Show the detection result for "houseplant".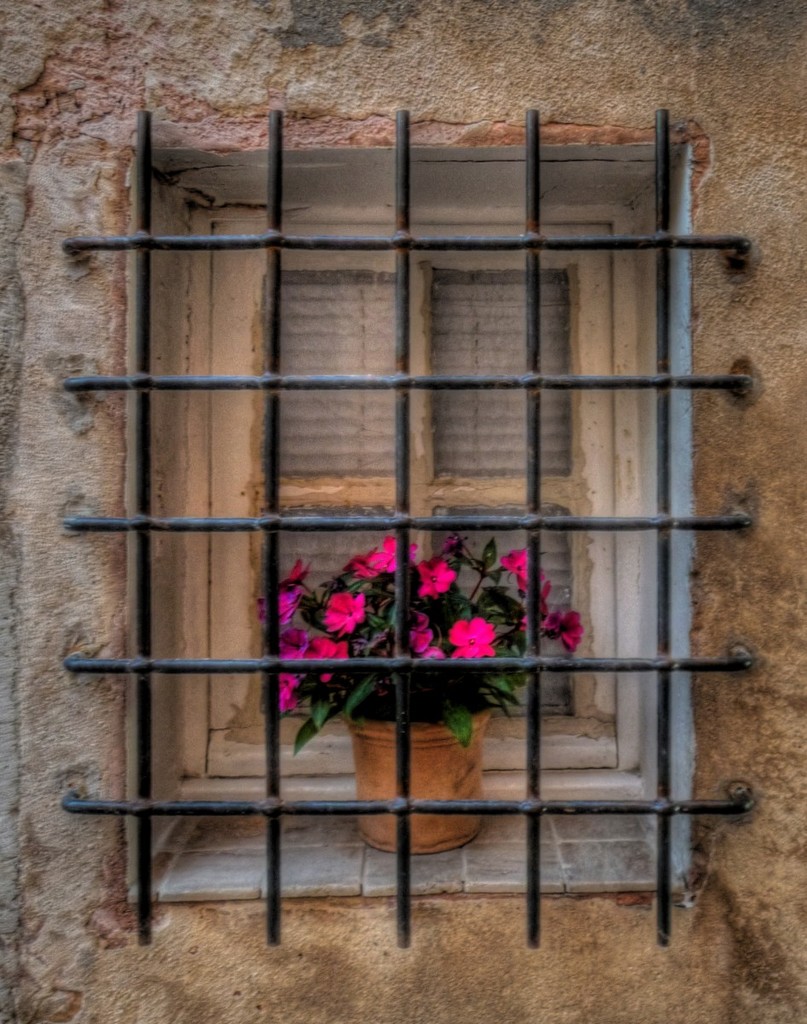
255:528:591:860.
